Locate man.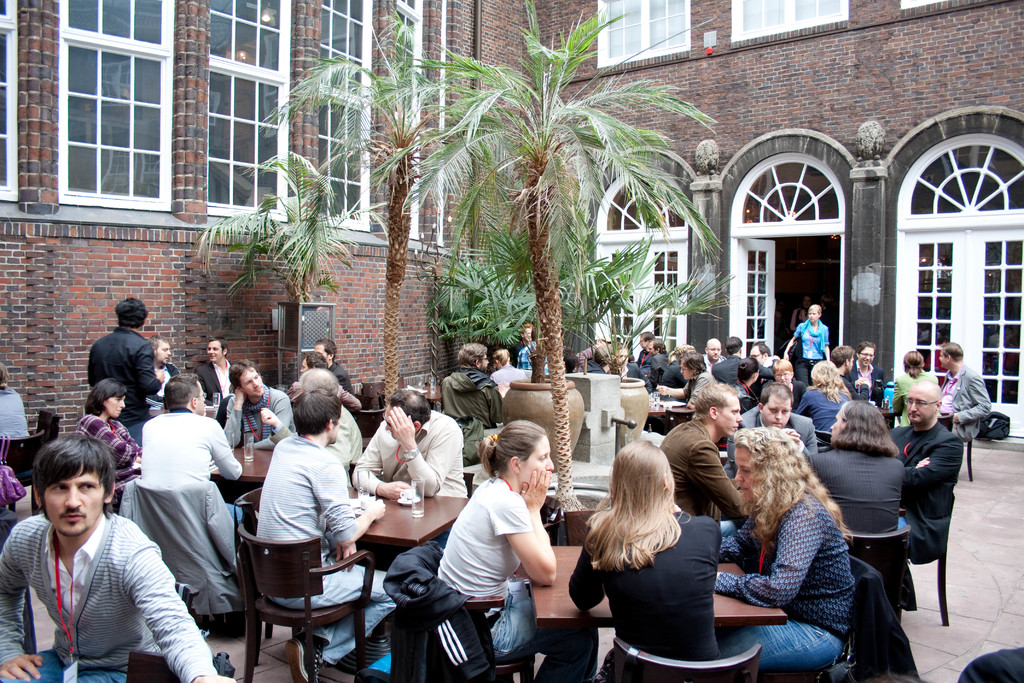
Bounding box: bbox=[648, 336, 669, 389].
